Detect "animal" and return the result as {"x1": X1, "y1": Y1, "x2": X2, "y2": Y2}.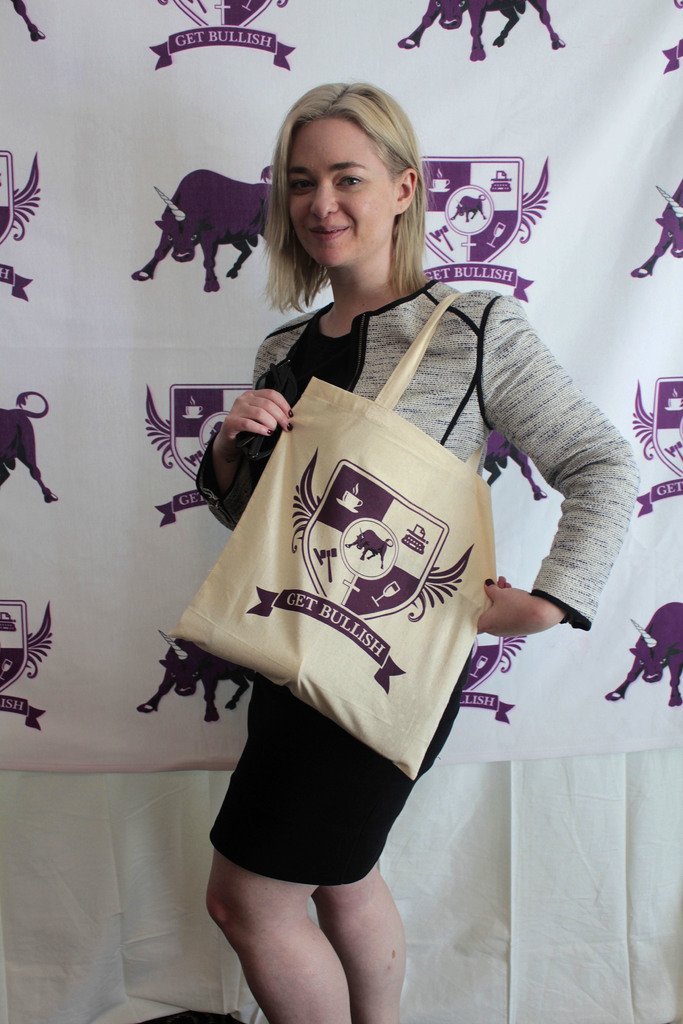
{"x1": 129, "y1": 168, "x2": 288, "y2": 296}.
